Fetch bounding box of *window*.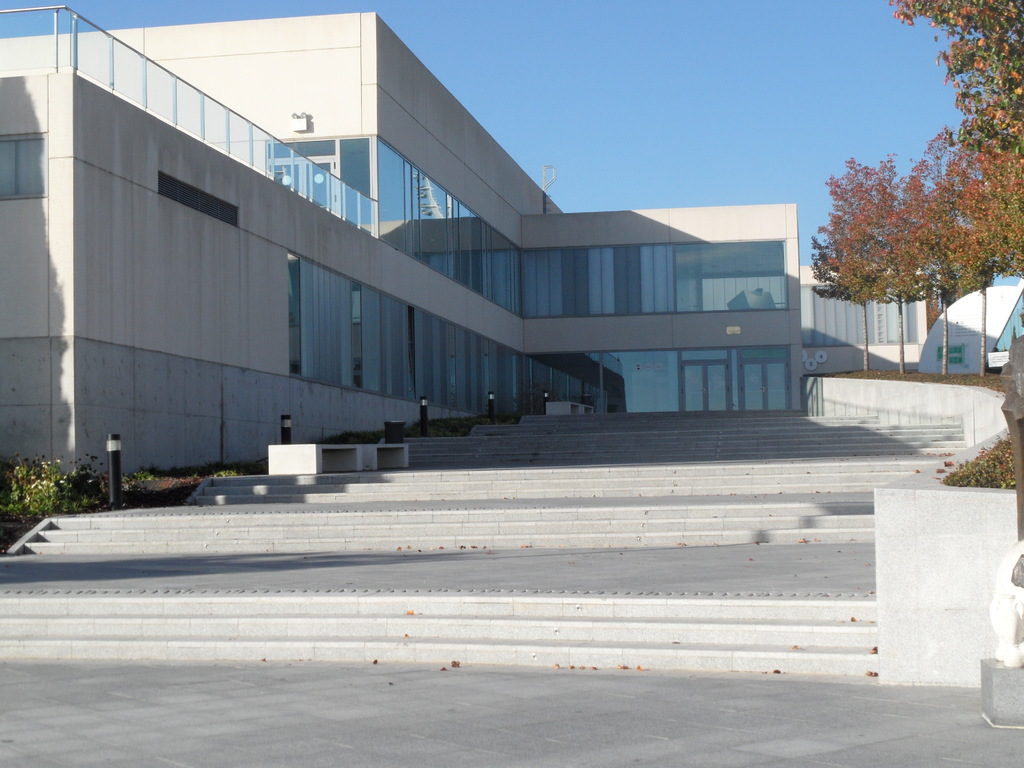
Bbox: <bbox>150, 167, 250, 235</bbox>.
